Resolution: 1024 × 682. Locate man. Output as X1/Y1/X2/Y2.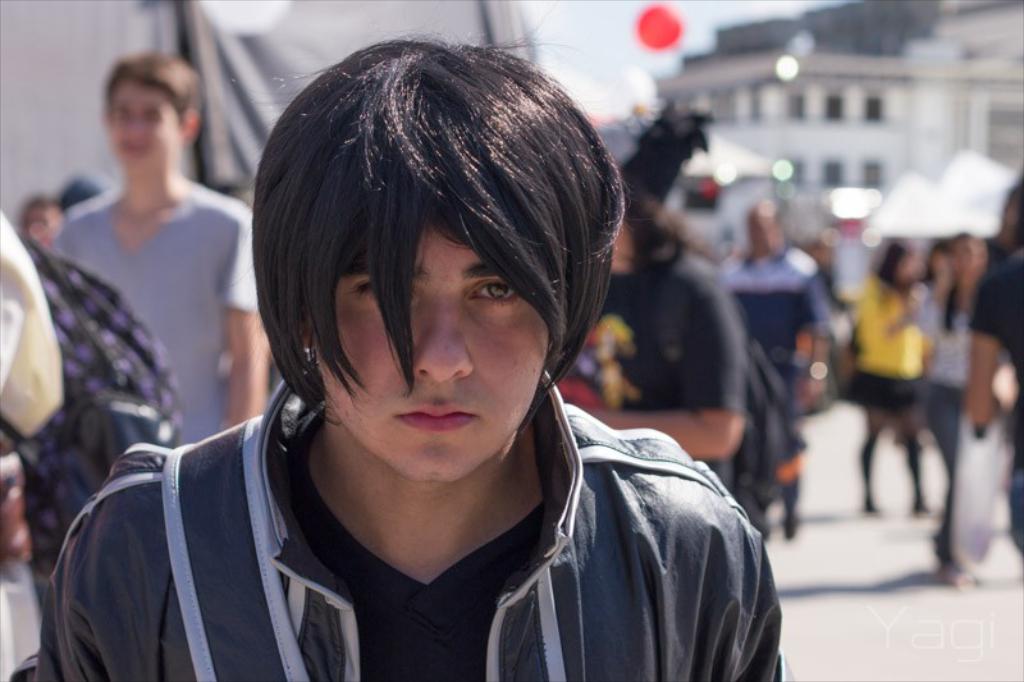
50/51/275/447.
